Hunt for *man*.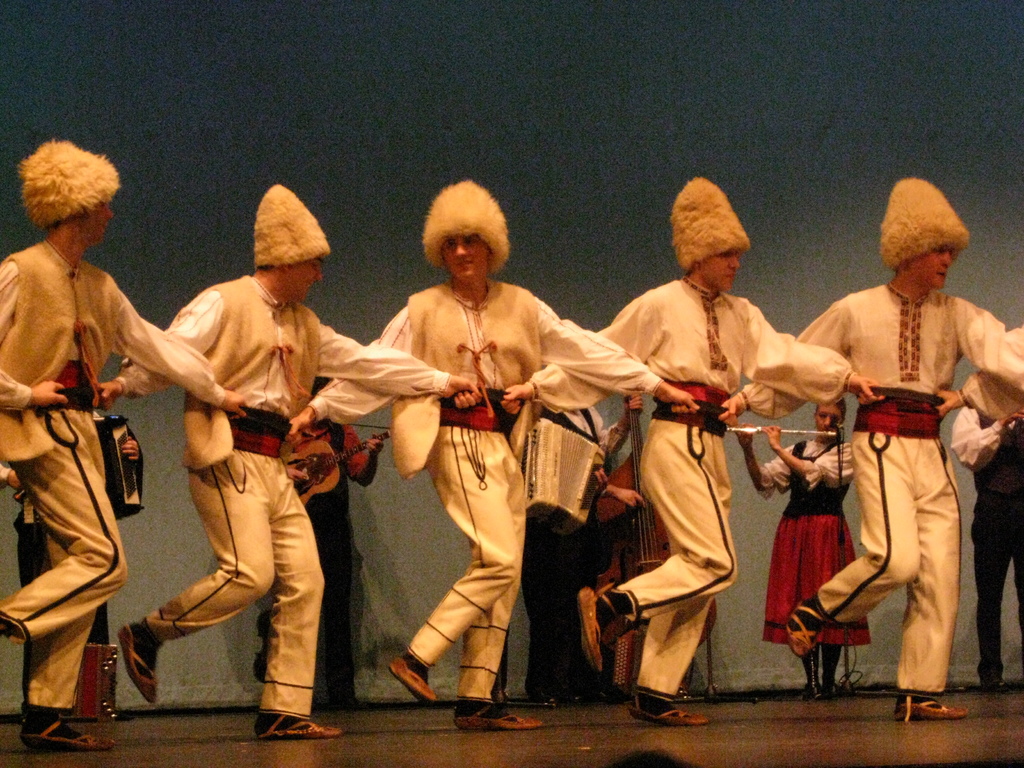
Hunted down at bbox=[956, 344, 1023, 697].
